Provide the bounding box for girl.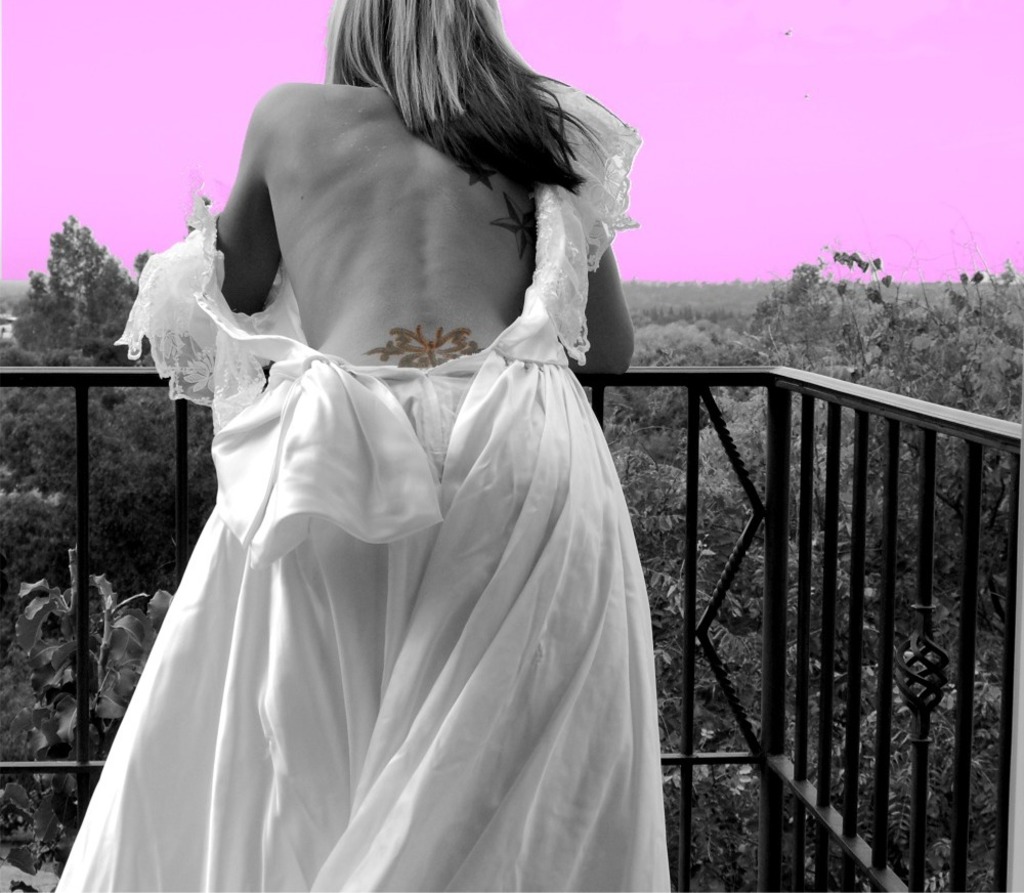
50,0,676,892.
